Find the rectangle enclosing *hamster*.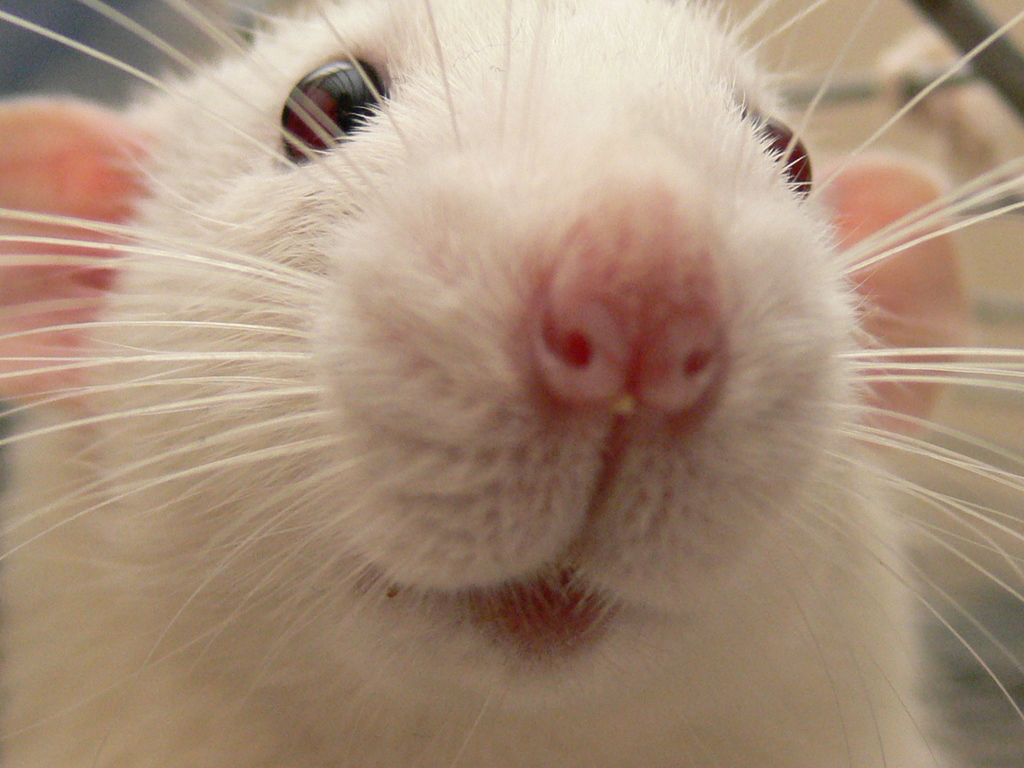
box=[0, 0, 1023, 767].
